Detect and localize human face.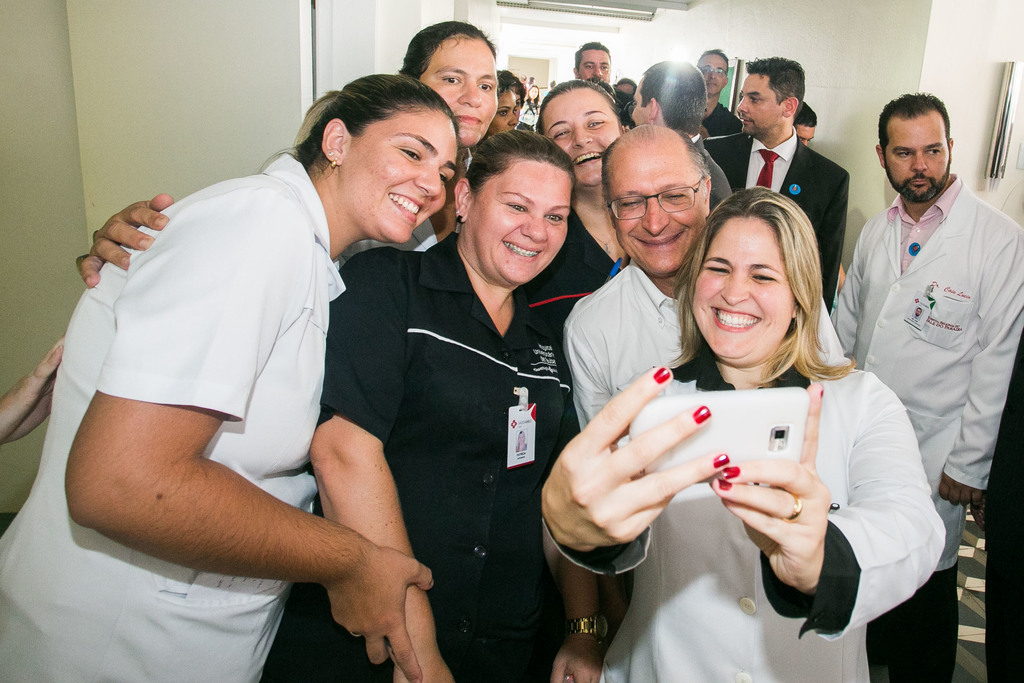
Localized at bbox(692, 54, 721, 97).
